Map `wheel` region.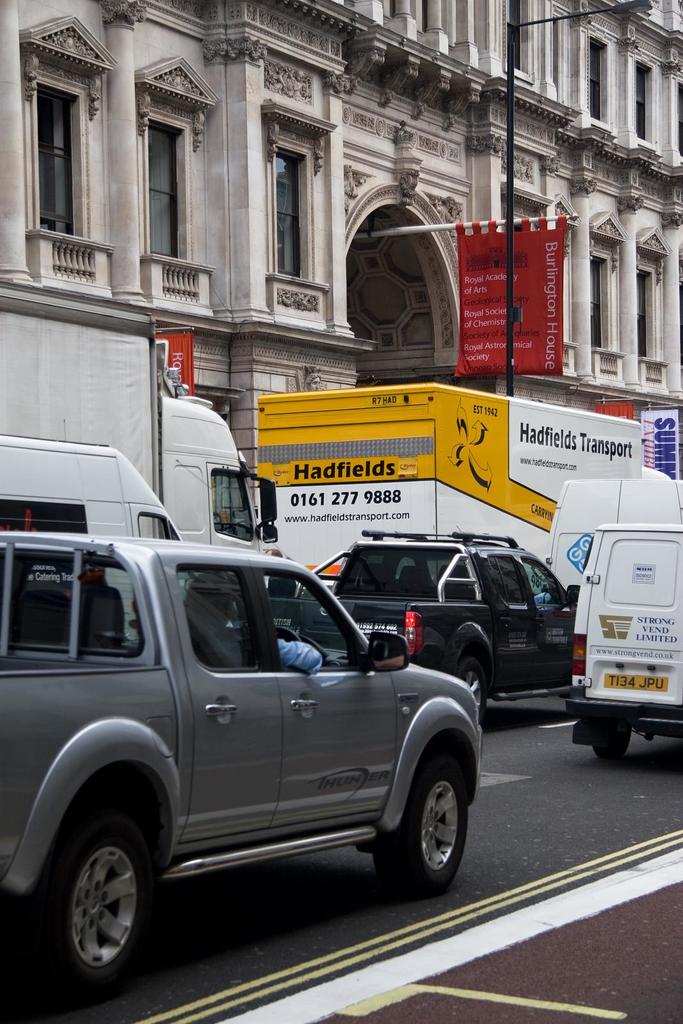
Mapped to 596,717,632,760.
